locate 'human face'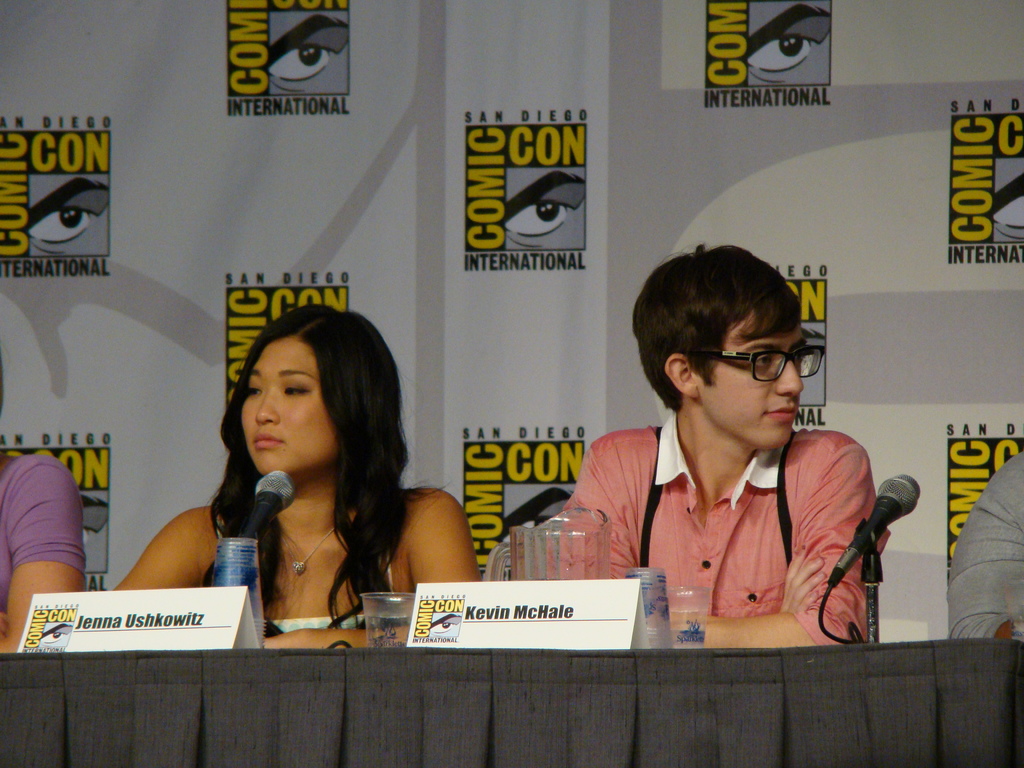
<region>241, 337, 332, 475</region>
